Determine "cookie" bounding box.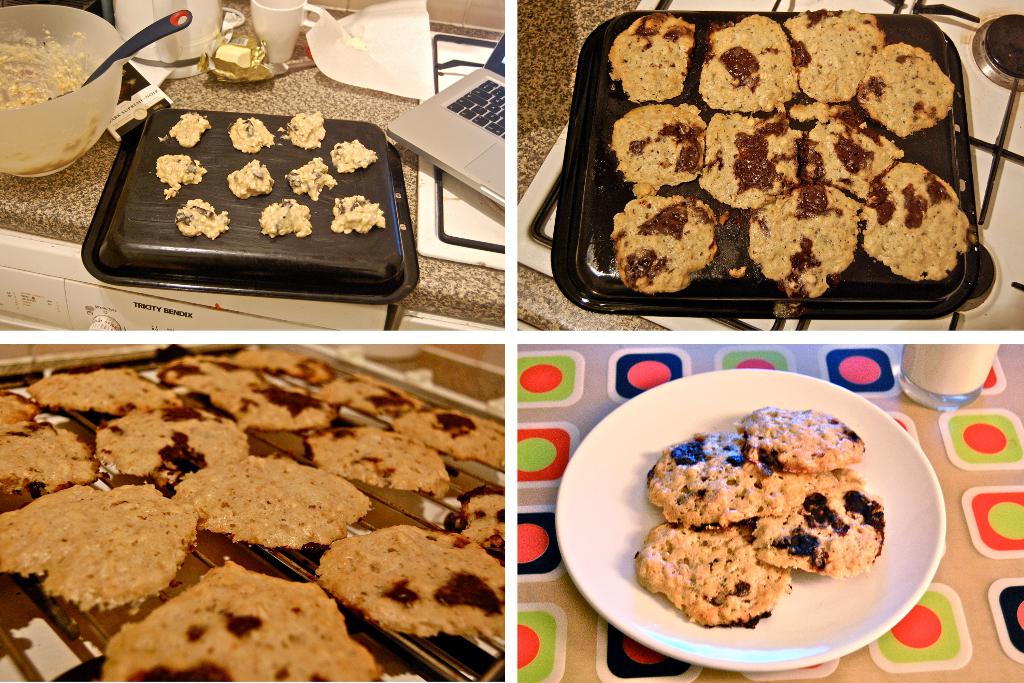
Determined: bbox=(333, 139, 381, 175).
